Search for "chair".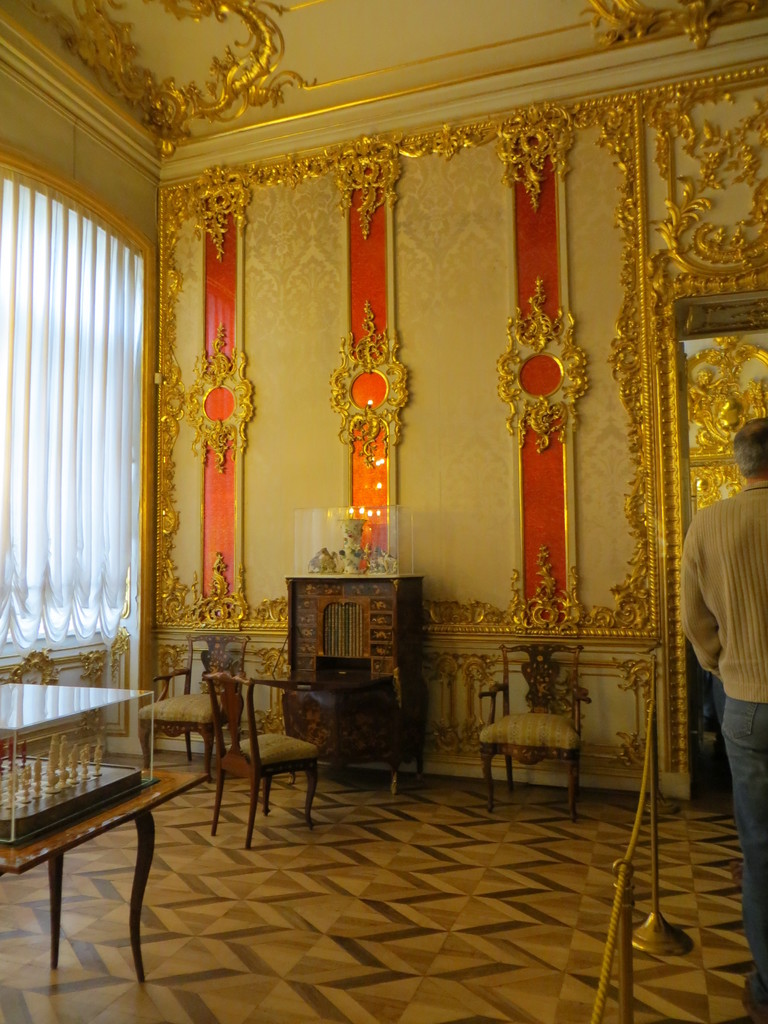
Found at [left=476, top=643, right=593, bottom=823].
